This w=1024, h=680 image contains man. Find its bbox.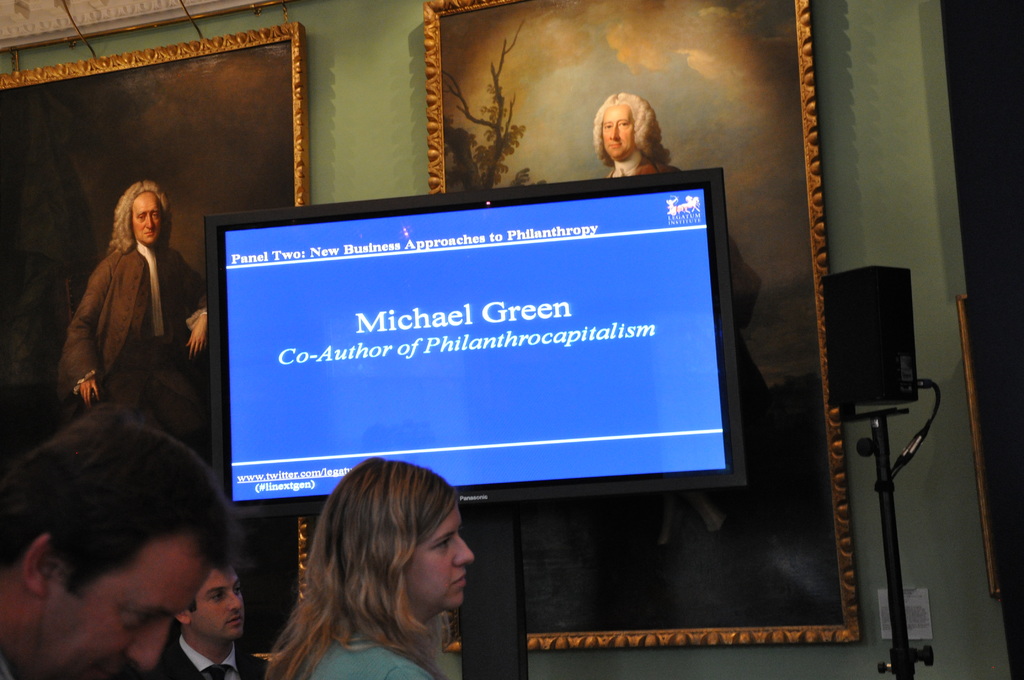
box=[50, 175, 211, 451].
